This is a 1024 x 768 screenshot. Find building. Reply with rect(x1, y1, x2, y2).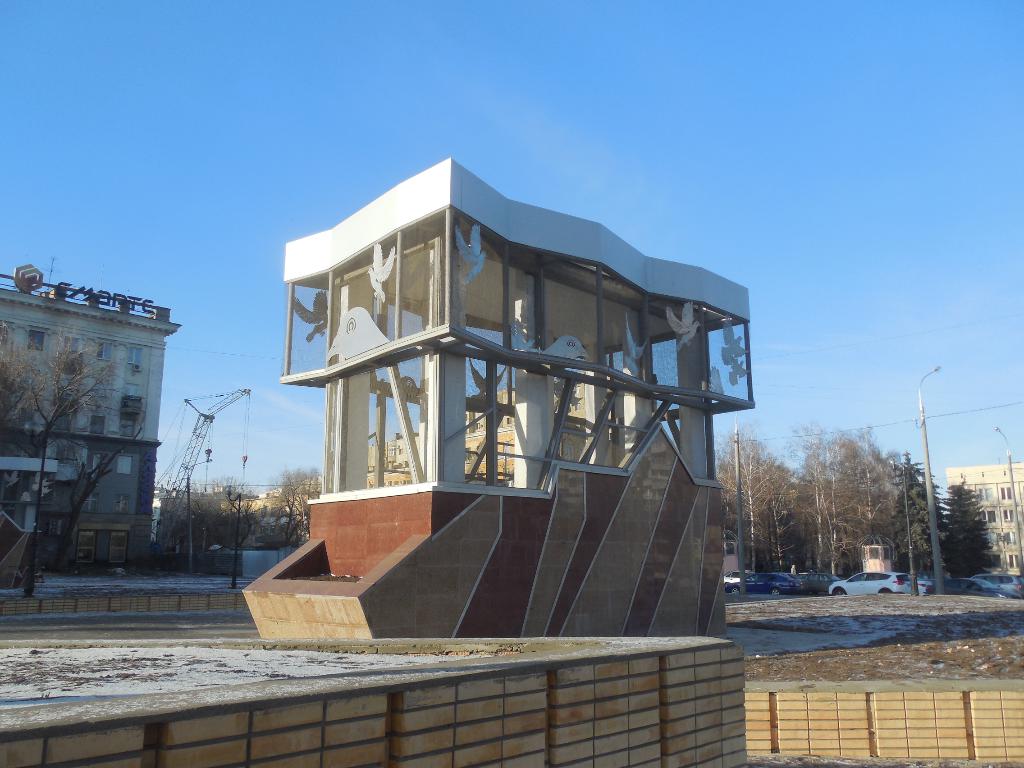
rect(944, 462, 1023, 577).
